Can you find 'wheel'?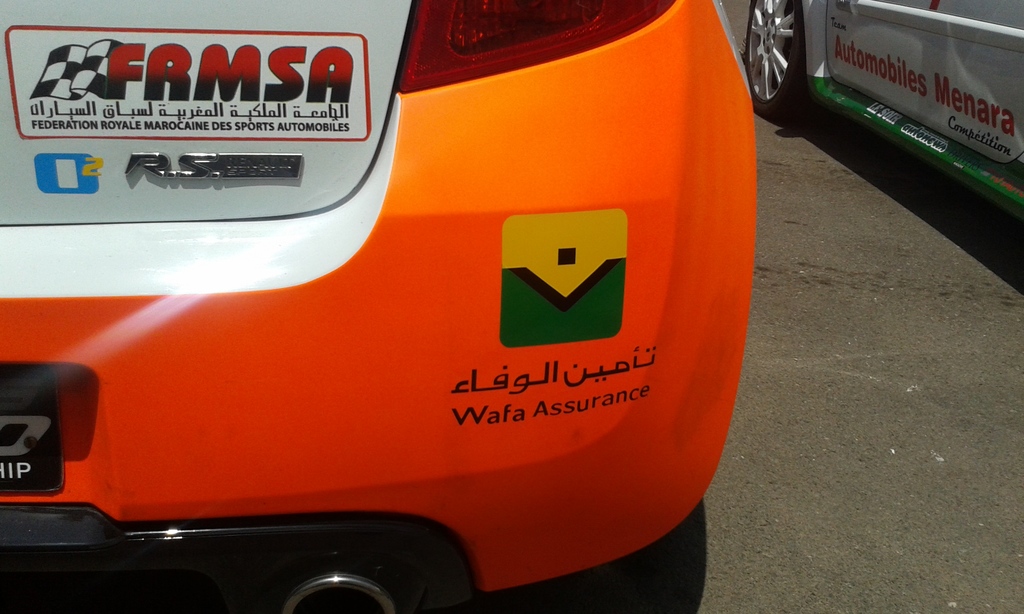
Yes, bounding box: left=745, top=0, right=817, bottom=109.
